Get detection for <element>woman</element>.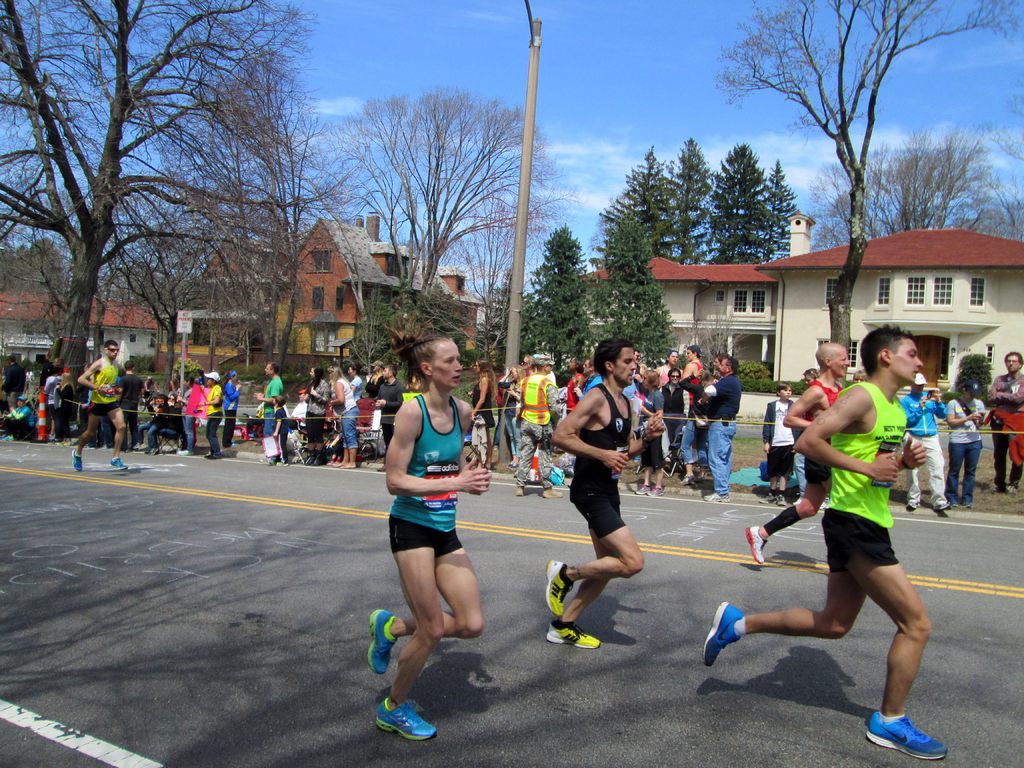
Detection: l=53, t=371, r=76, b=435.
